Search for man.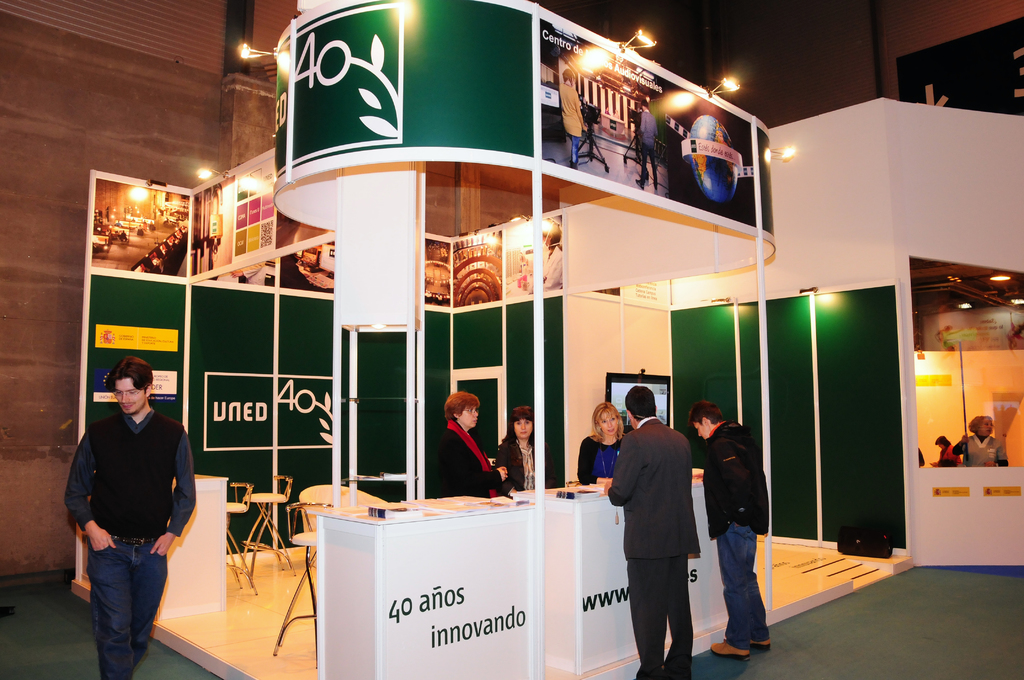
Found at (691,397,771,653).
